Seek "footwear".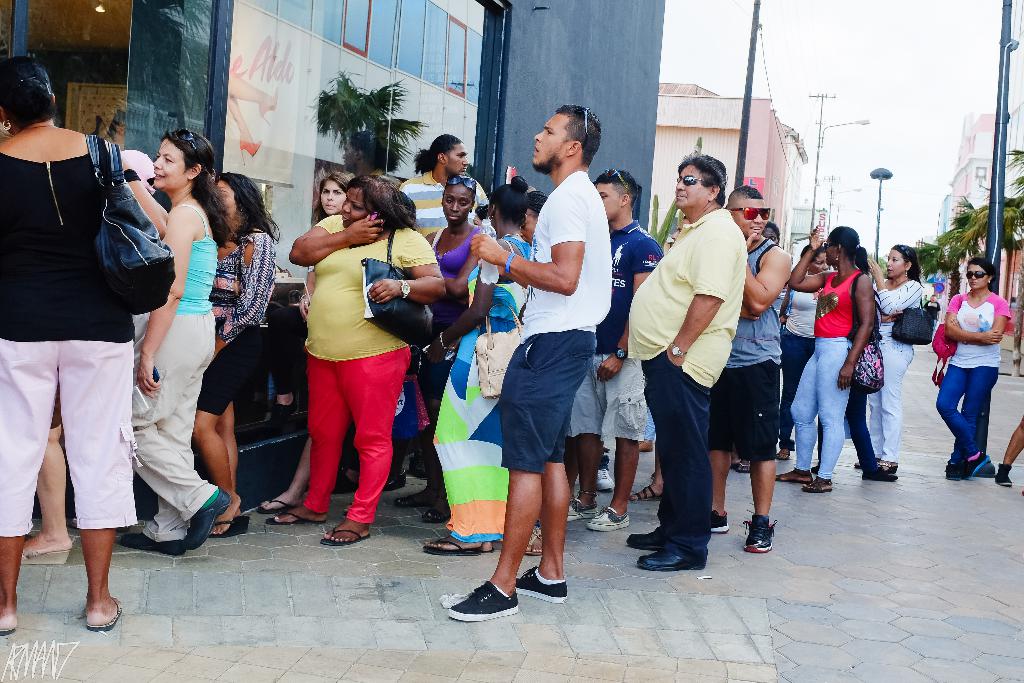
bbox(320, 526, 370, 550).
